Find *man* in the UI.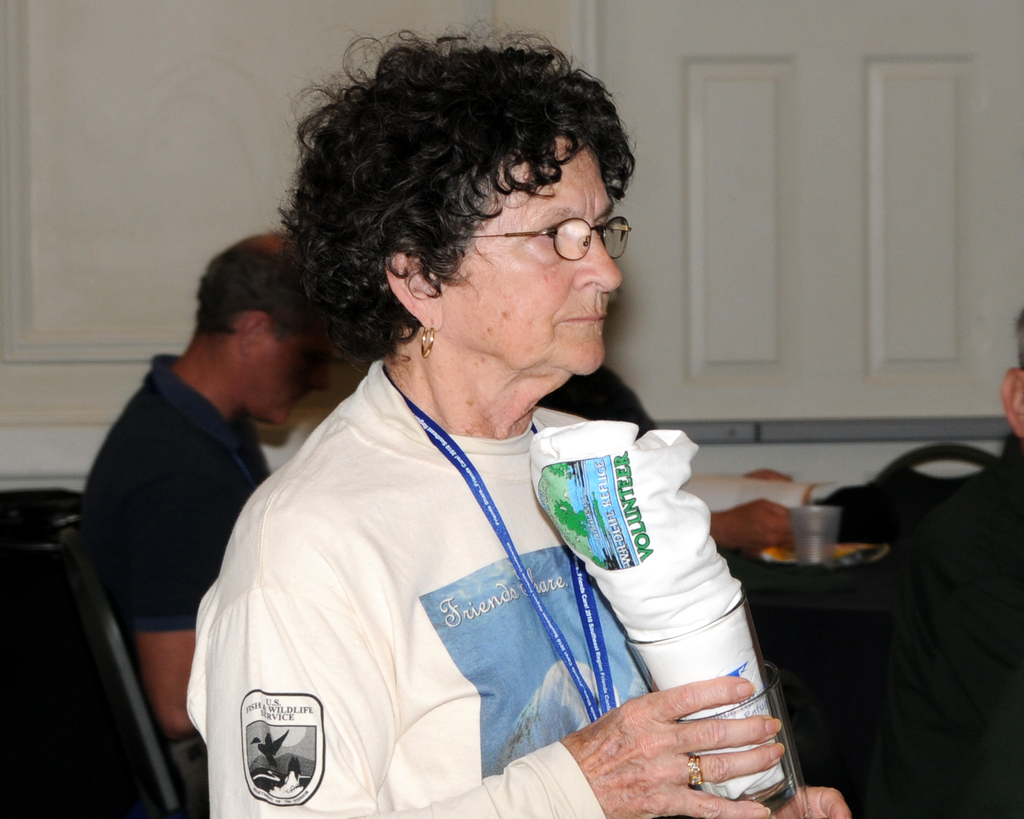
UI element at (73, 223, 346, 763).
